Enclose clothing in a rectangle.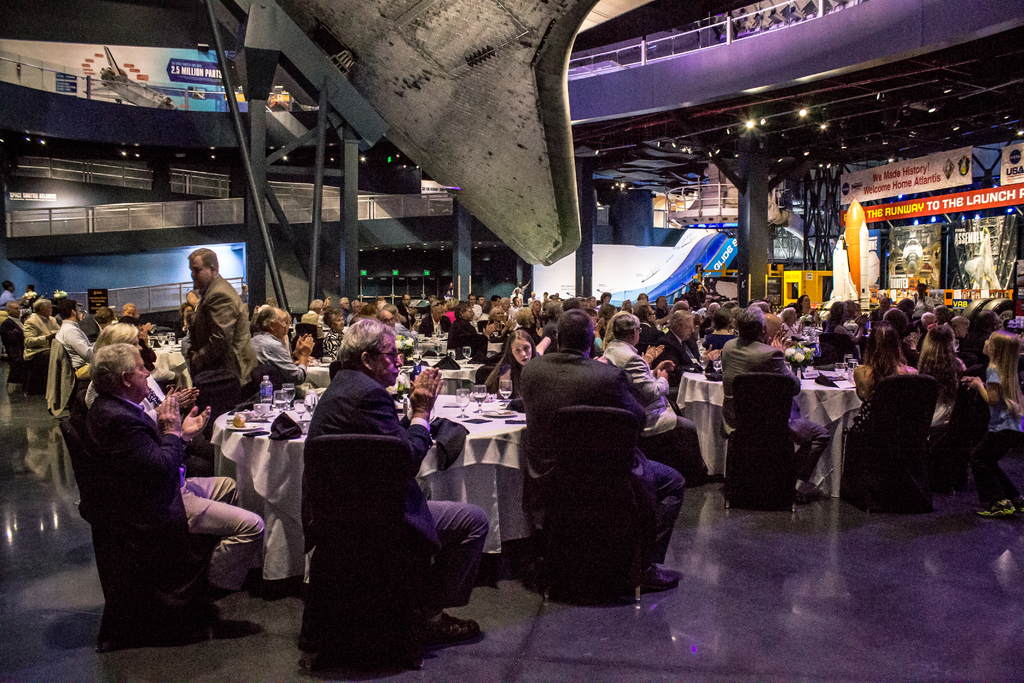
BBox(416, 316, 447, 343).
